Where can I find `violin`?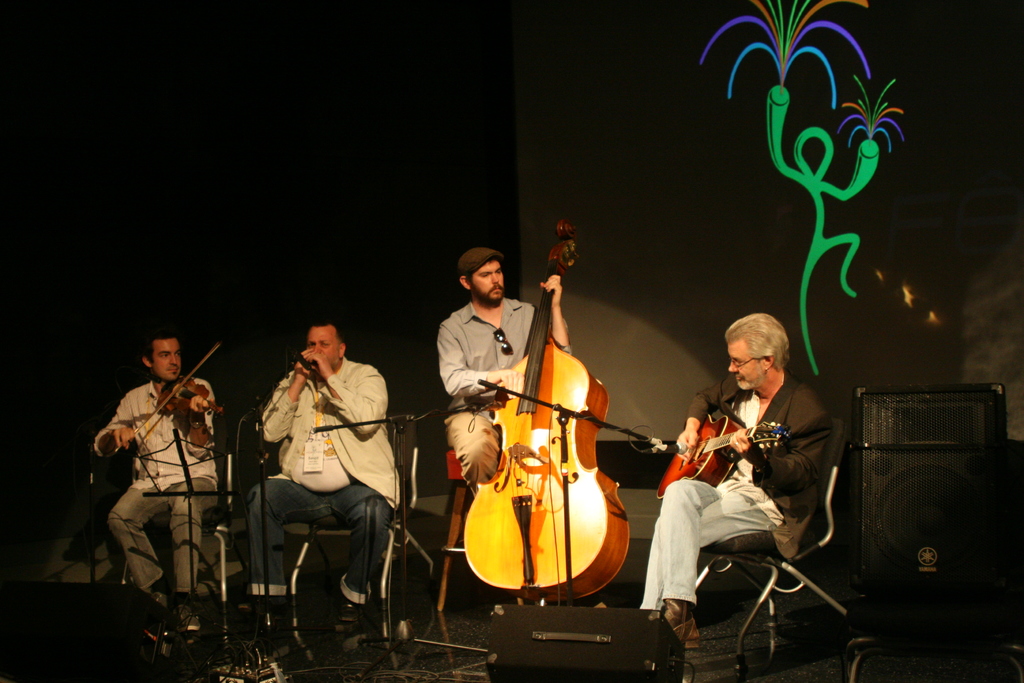
You can find it at <region>463, 213, 634, 608</region>.
